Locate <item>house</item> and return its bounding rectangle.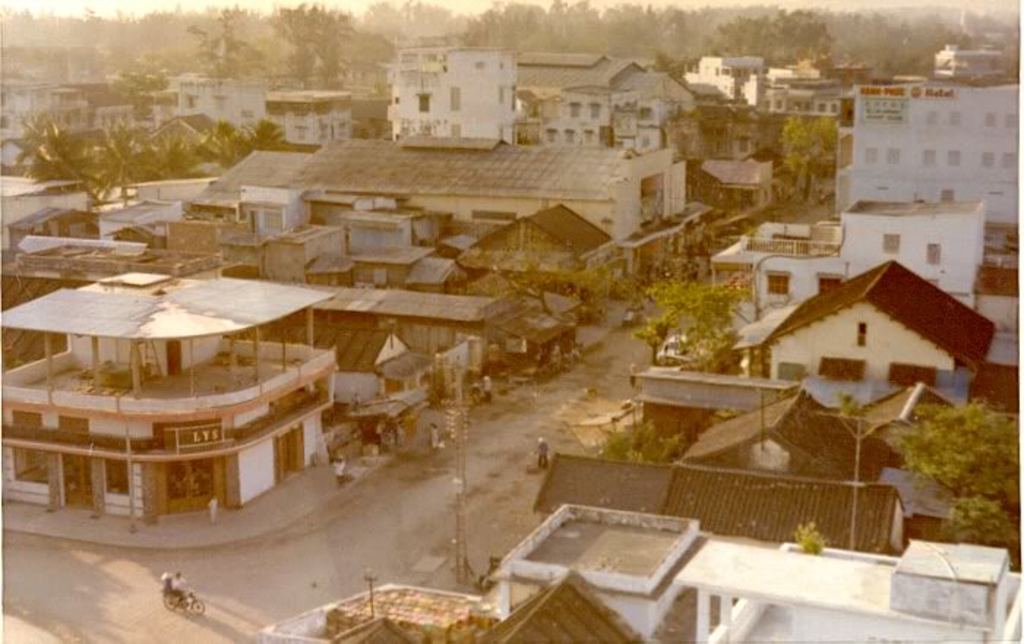
<box>282,127,695,250</box>.
